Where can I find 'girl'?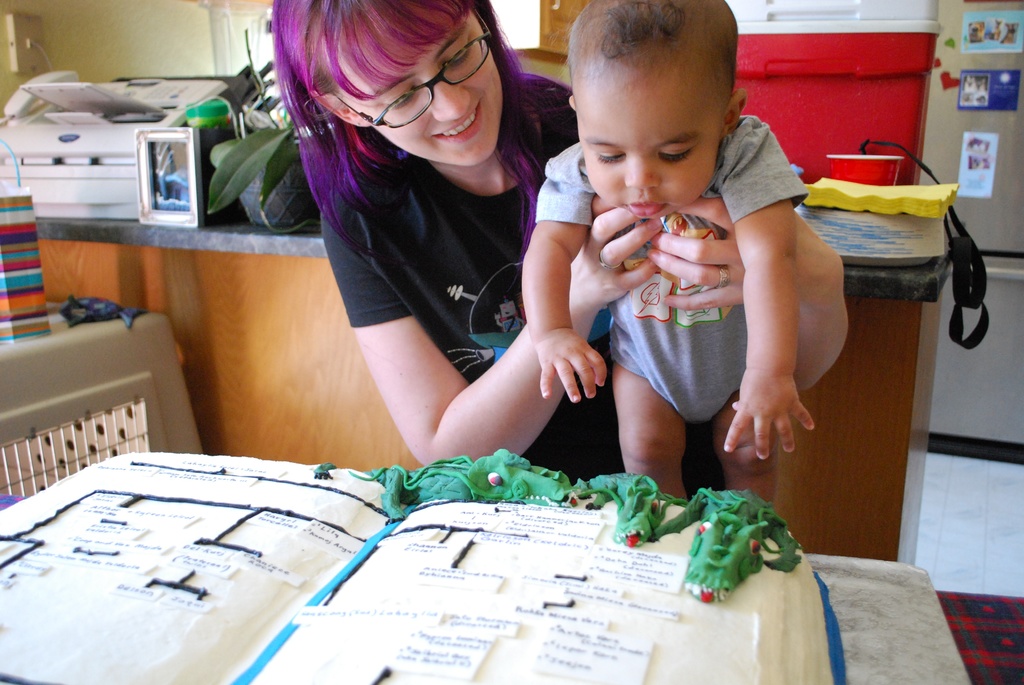
You can find it at crop(266, 0, 857, 494).
